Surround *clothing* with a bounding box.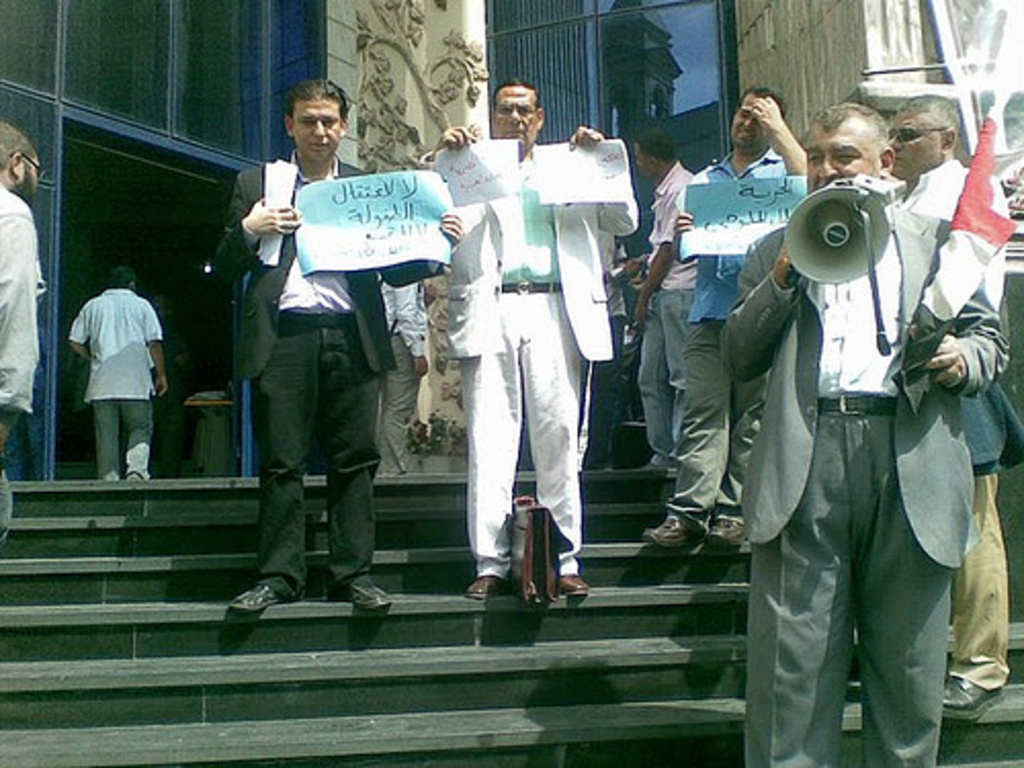
<region>0, 186, 47, 530</region>.
